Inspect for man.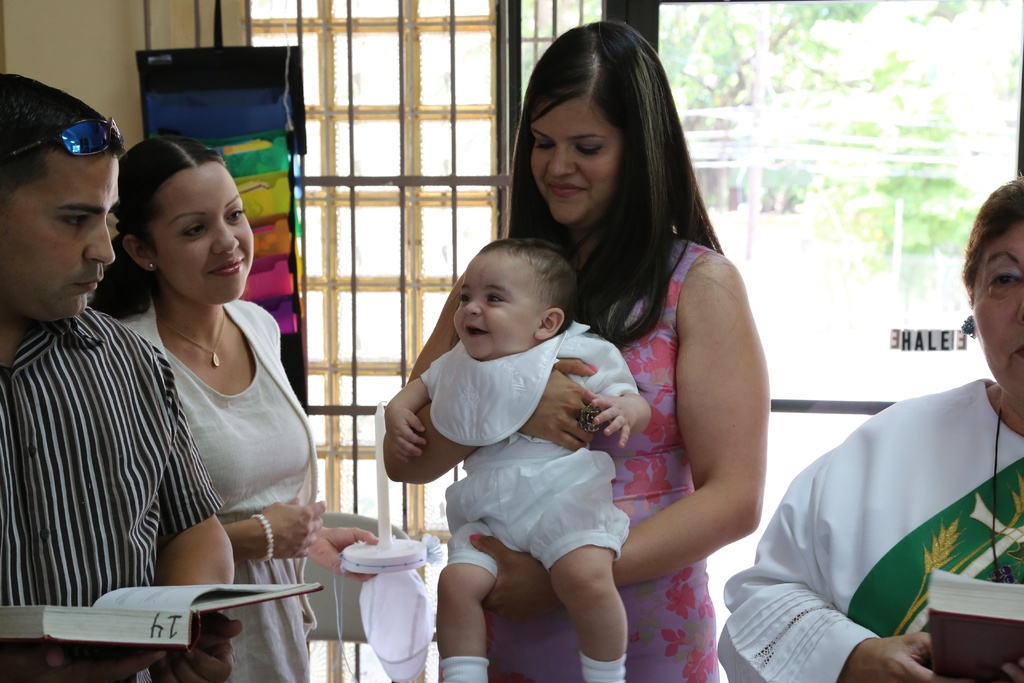
Inspection: select_region(0, 72, 236, 682).
